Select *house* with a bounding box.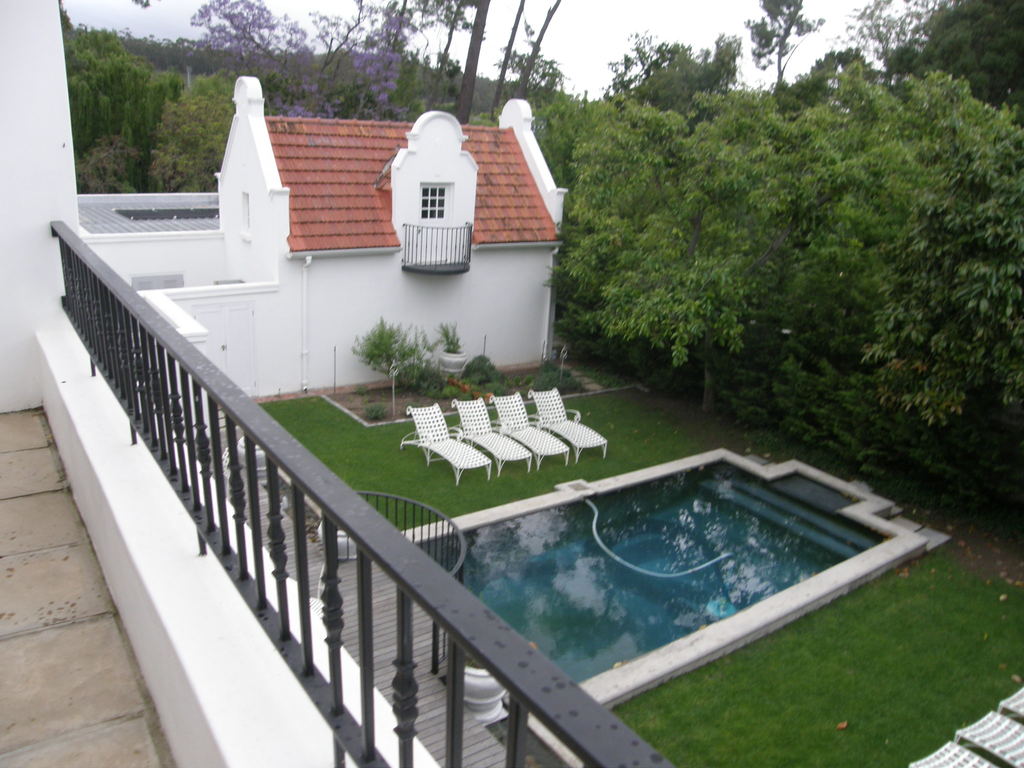
x1=68 y1=72 x2=568 y2=395.
